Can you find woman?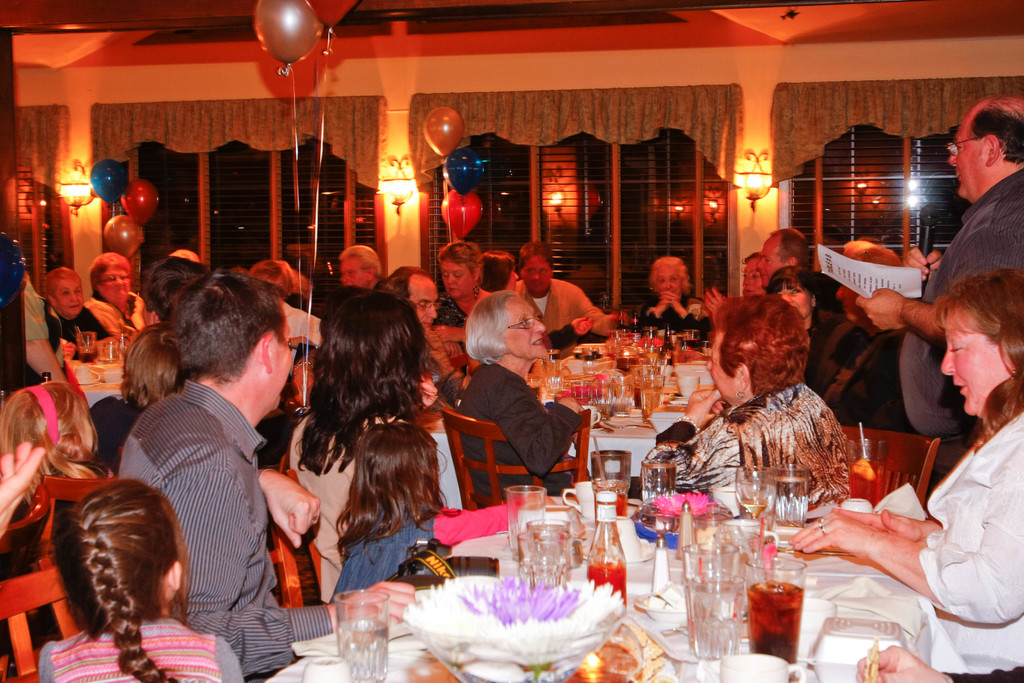
Yes, bounding box: (38,266,115,367).
